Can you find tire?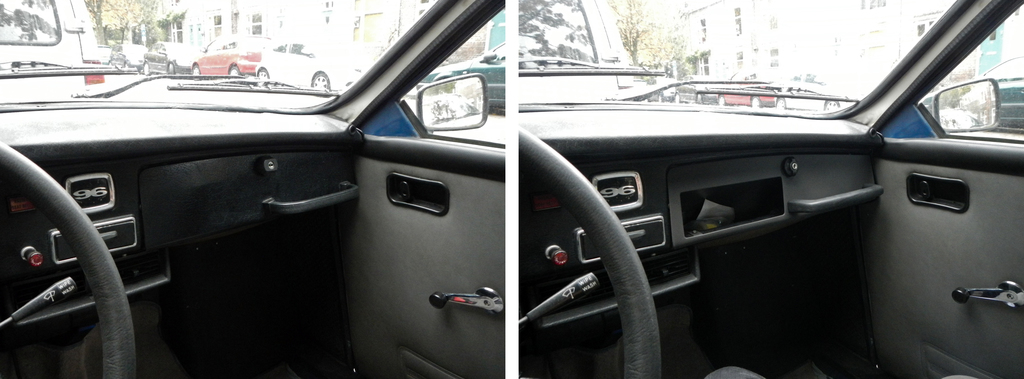
Yes, bounding box: left=228, top=67, right=241, bottom=77.
